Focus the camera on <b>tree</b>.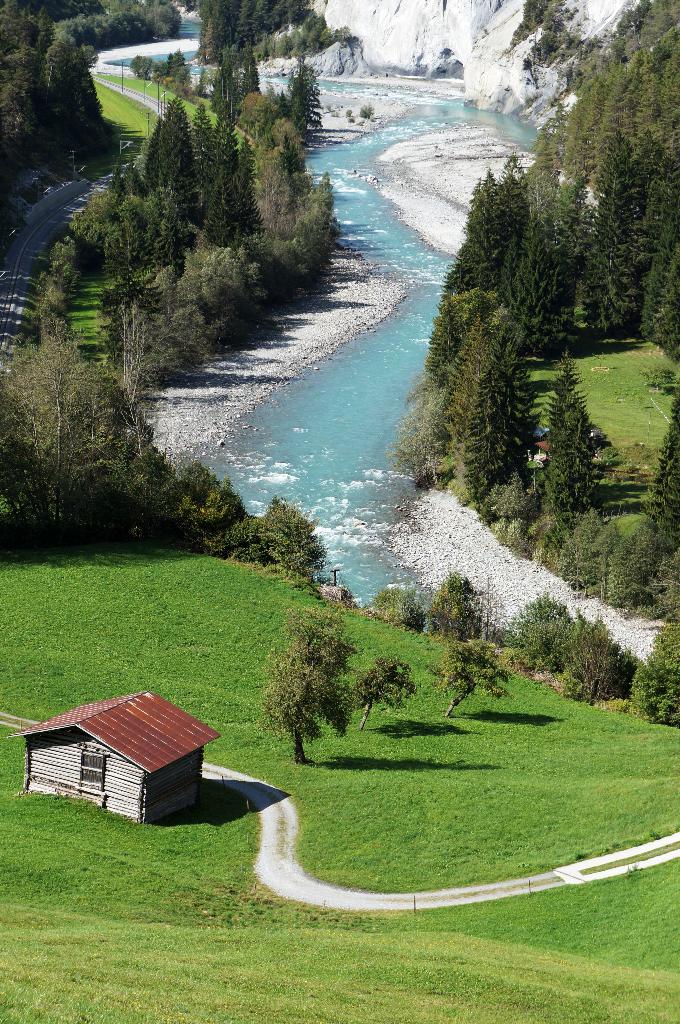
Focus region: rect(132, 42, 189, 109).
